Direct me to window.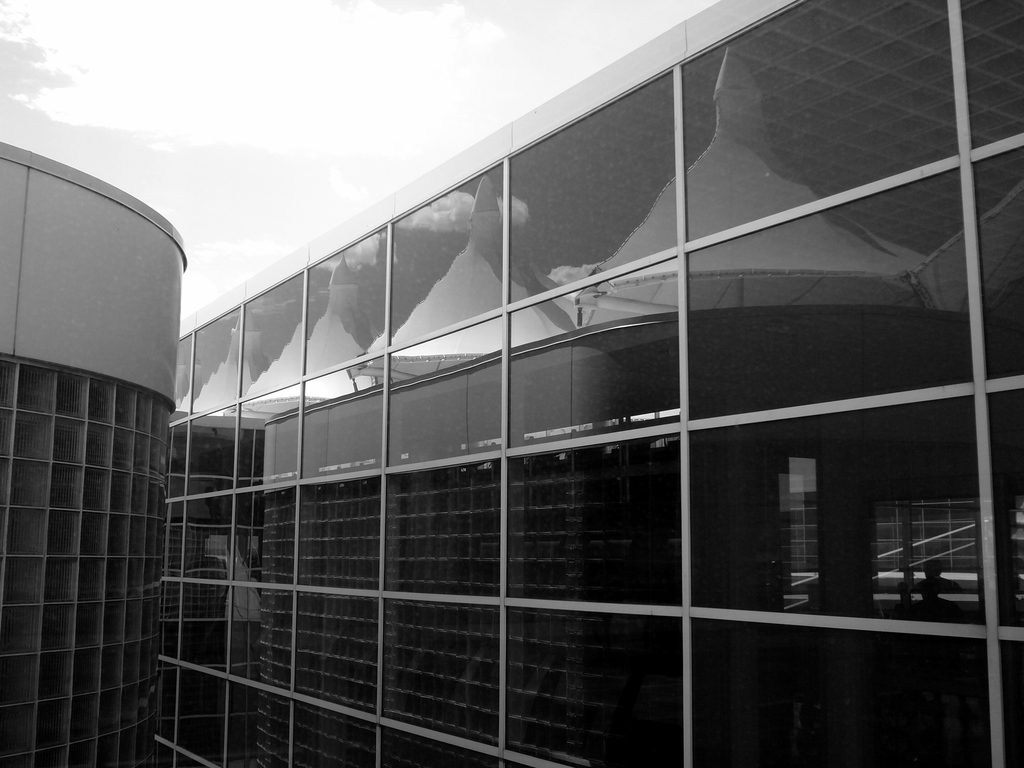
Direction: [x1=0, y1=353, x2=174, y2=767].
